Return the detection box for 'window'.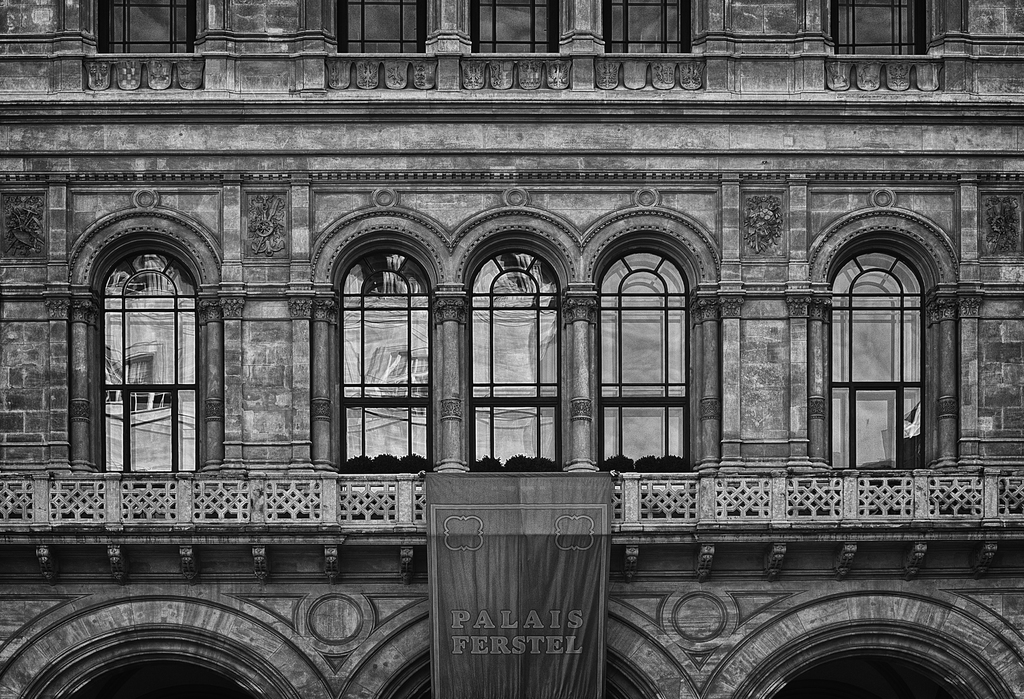
(70,185,214,506).
